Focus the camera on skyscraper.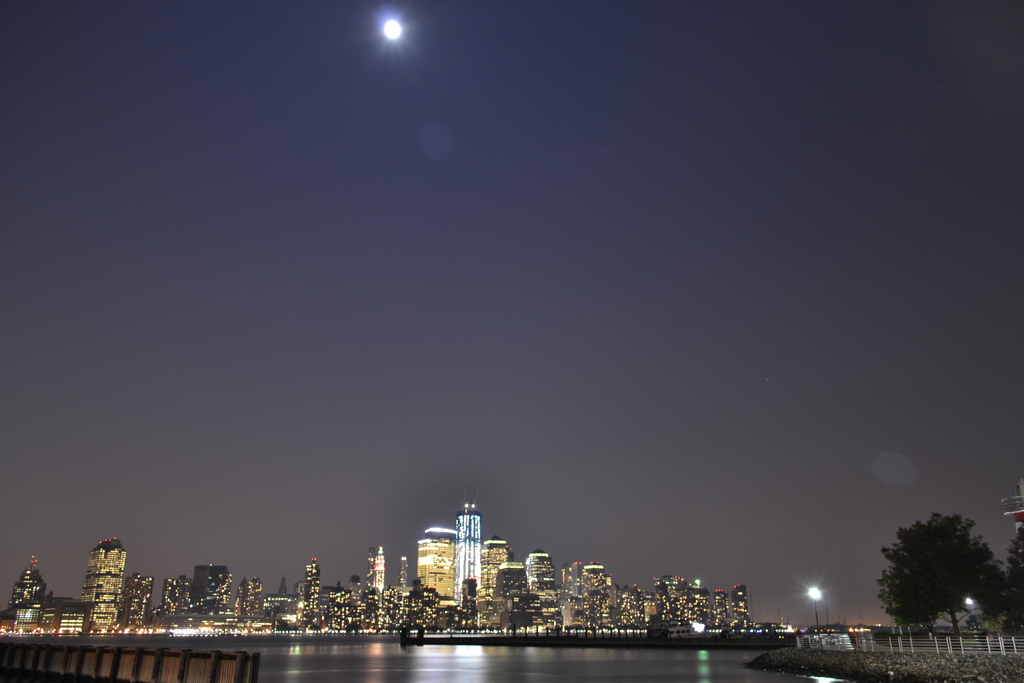
Focus region: (477,531,510,606).
